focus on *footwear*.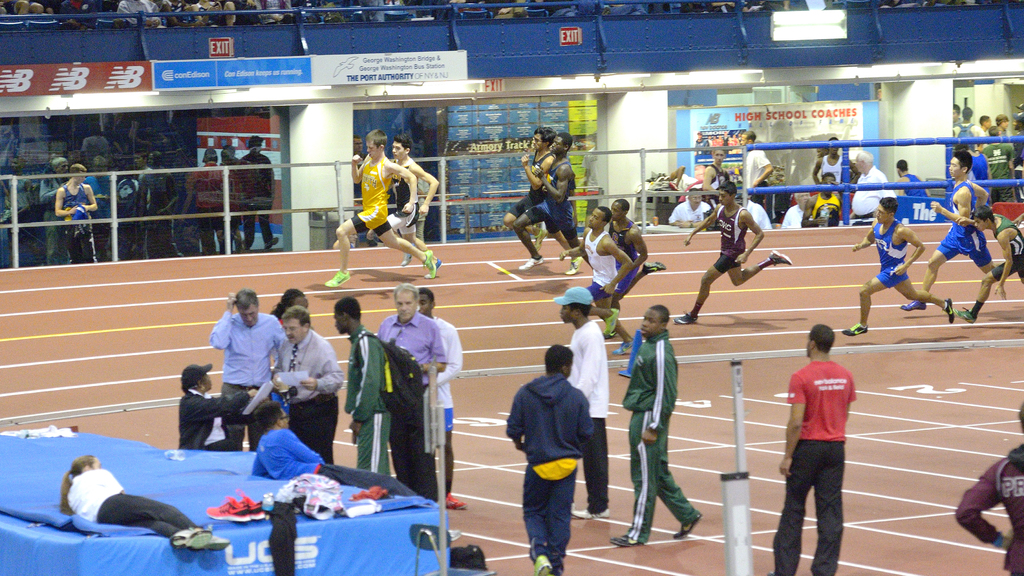
Focused at {"x1": 204, "y1": 529, "x2": 230, "y2": 552}.
